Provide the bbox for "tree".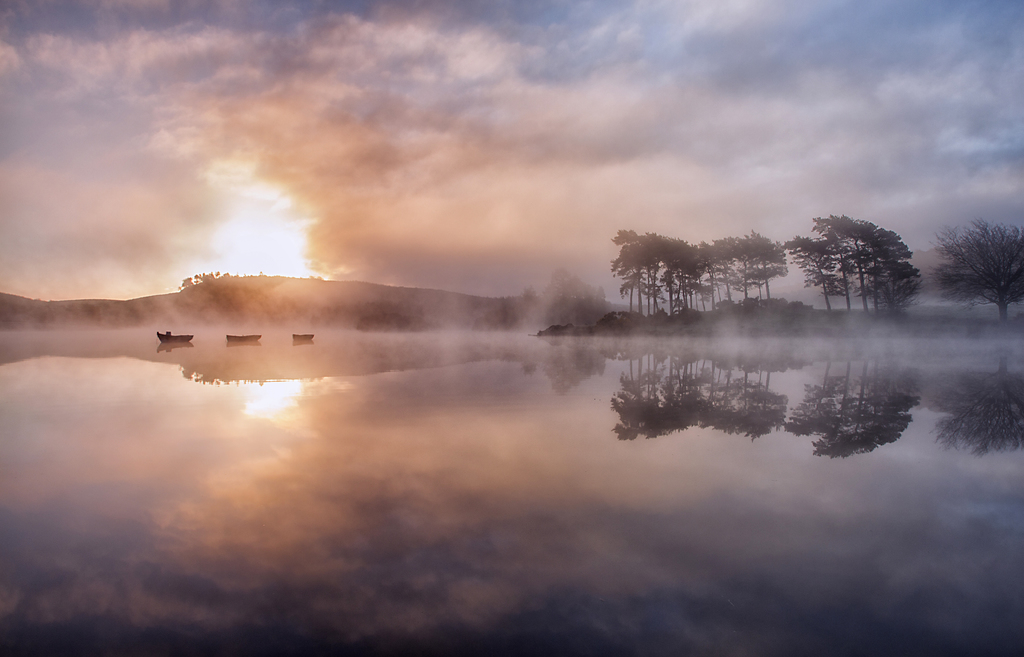
pyautogui.locateOnScreen(522, 283, 542, 305).
